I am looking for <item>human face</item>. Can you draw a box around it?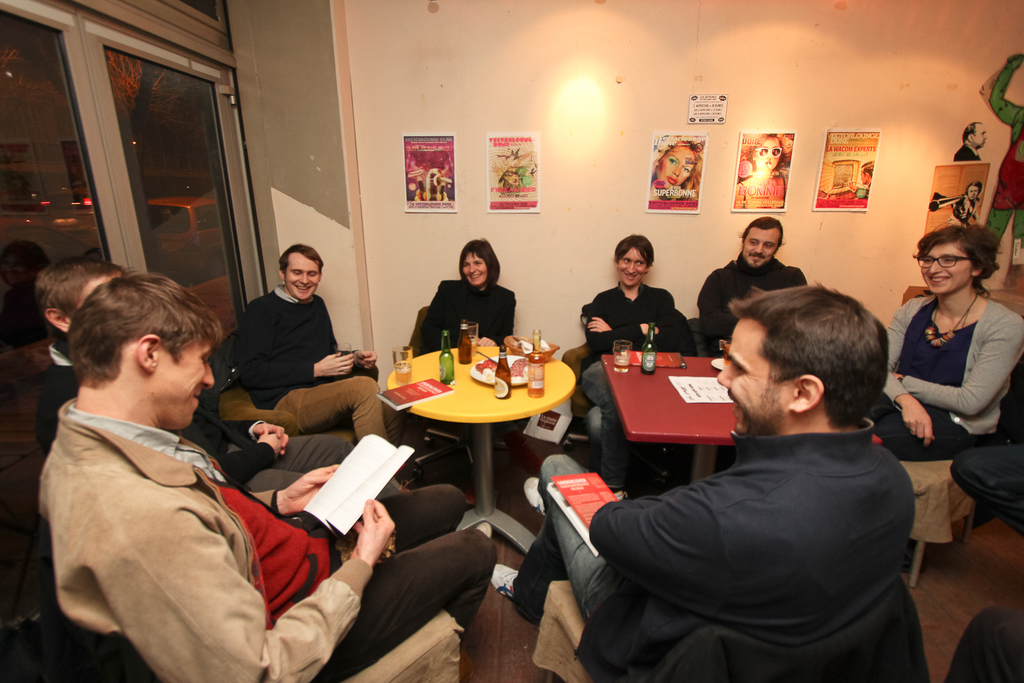
Sure, the bounding box is (954,197,972,220).
